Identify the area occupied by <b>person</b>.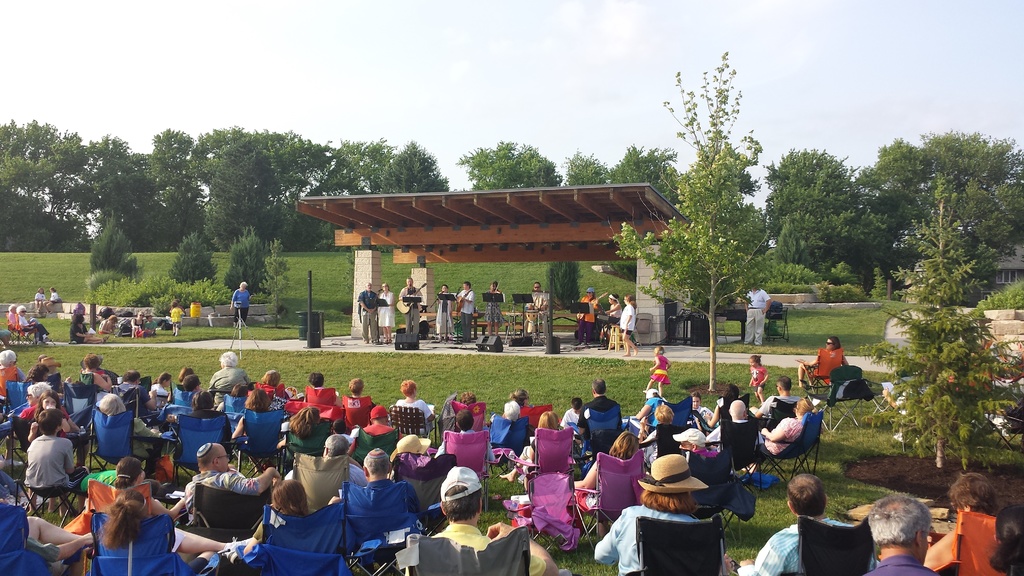
Area: region(146, 314, 158, 340).
